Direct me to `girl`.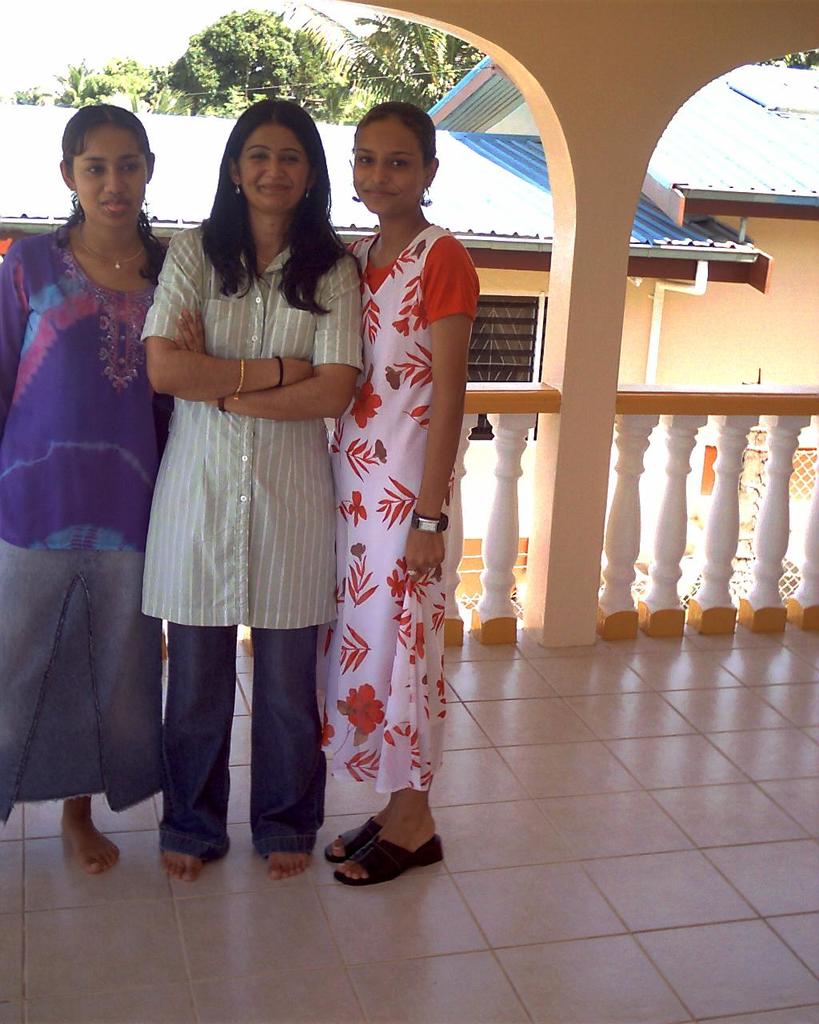
Direction: [x1=318, y1=100, x2=478, y2=877].
